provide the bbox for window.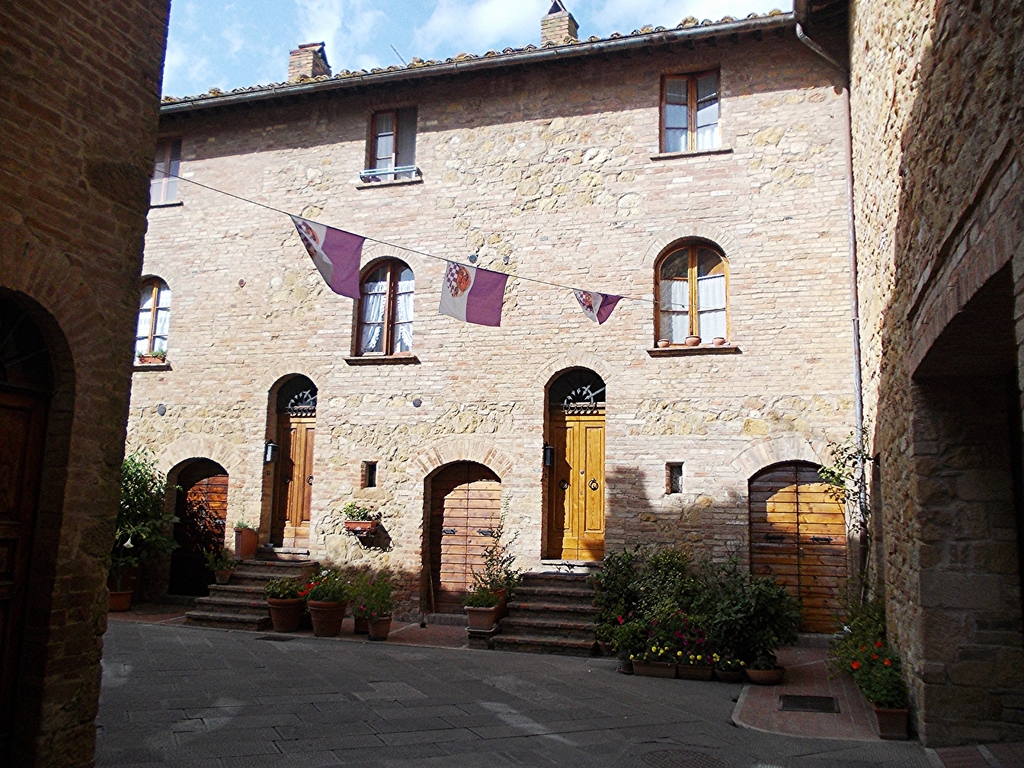
[x1=342, y1=241, x2=422, y2=365].
